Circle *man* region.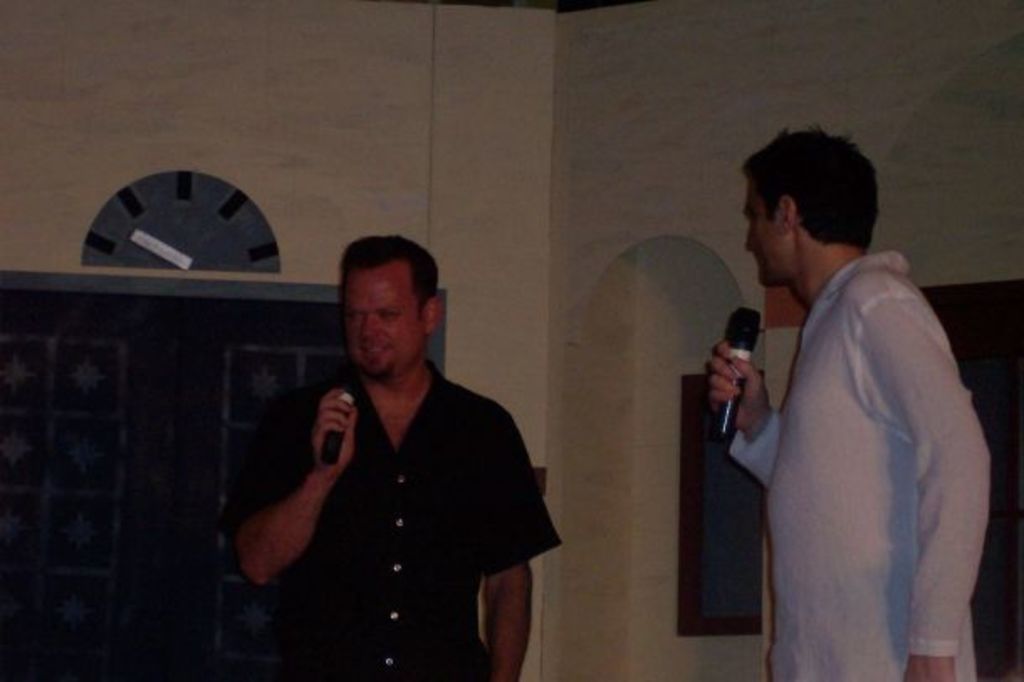
Region: 705,138,999,680.
